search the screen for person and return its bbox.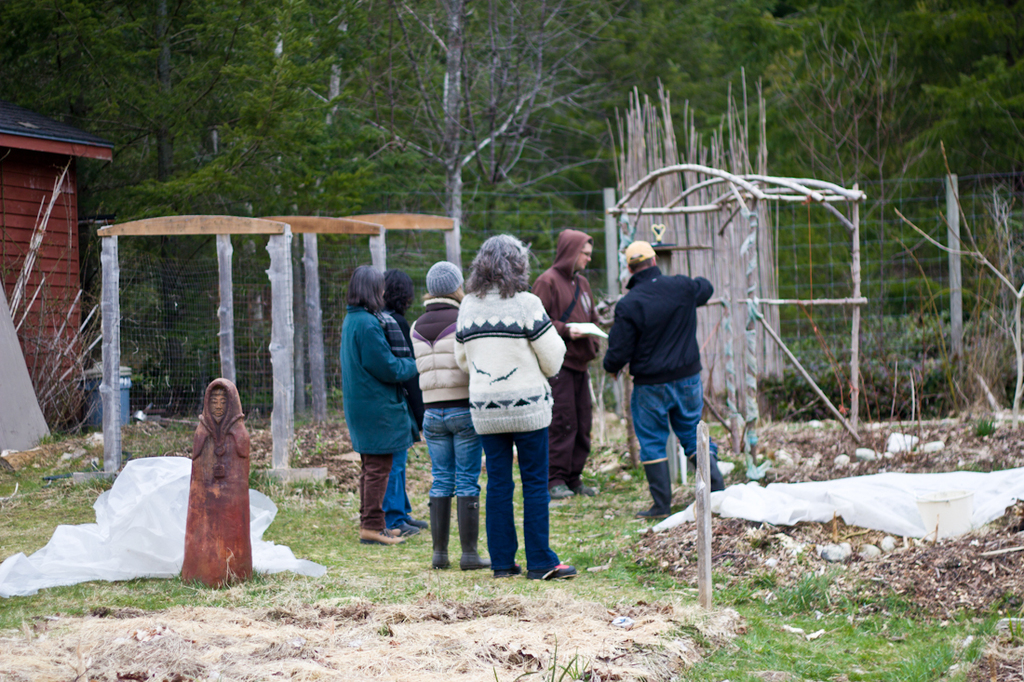
Found: [left=181, top=377, right=255, bottom=586].
